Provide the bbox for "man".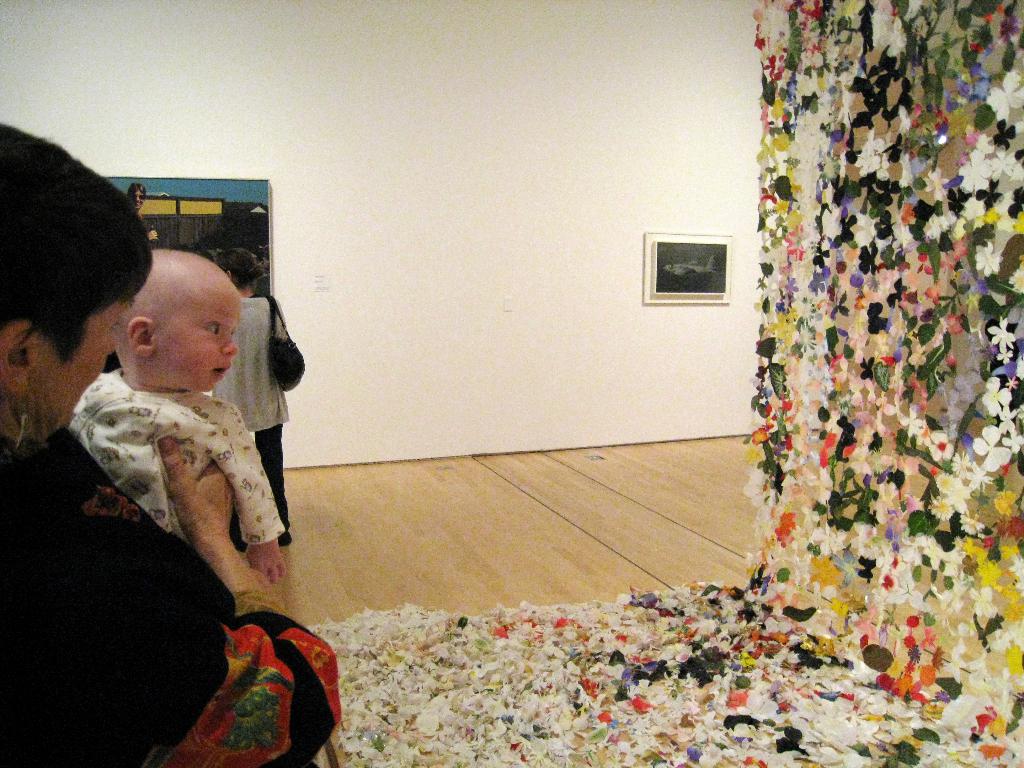
[131,175,156,244].
